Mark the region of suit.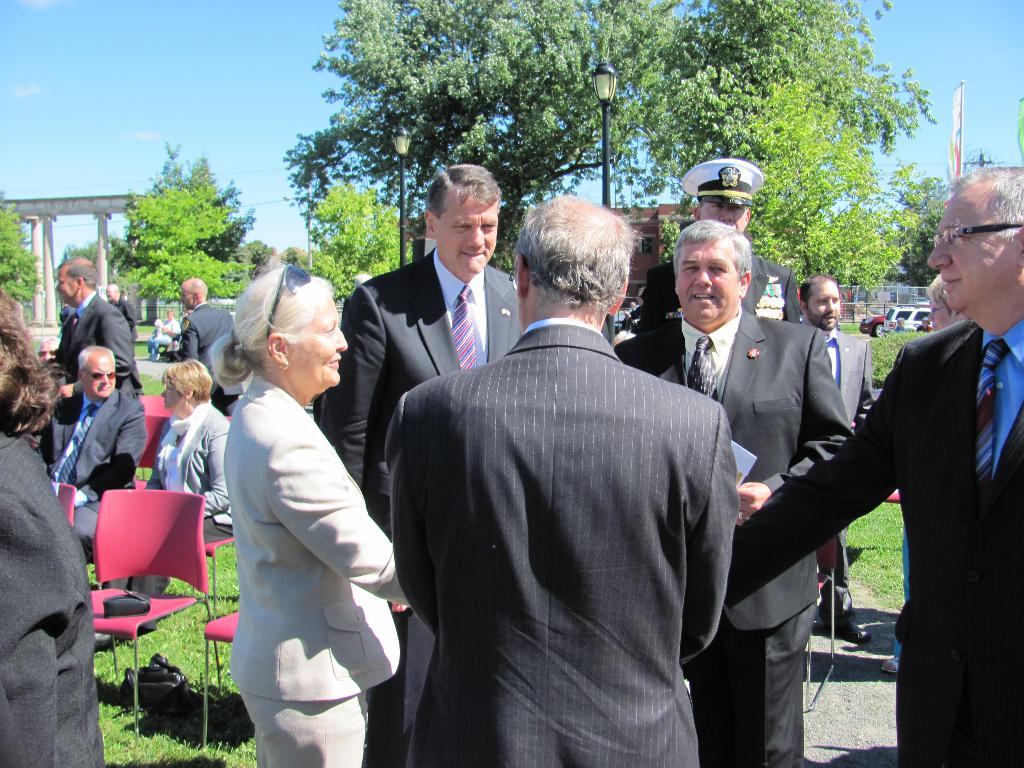
Region: select_region(397, 204, 751, 764).
